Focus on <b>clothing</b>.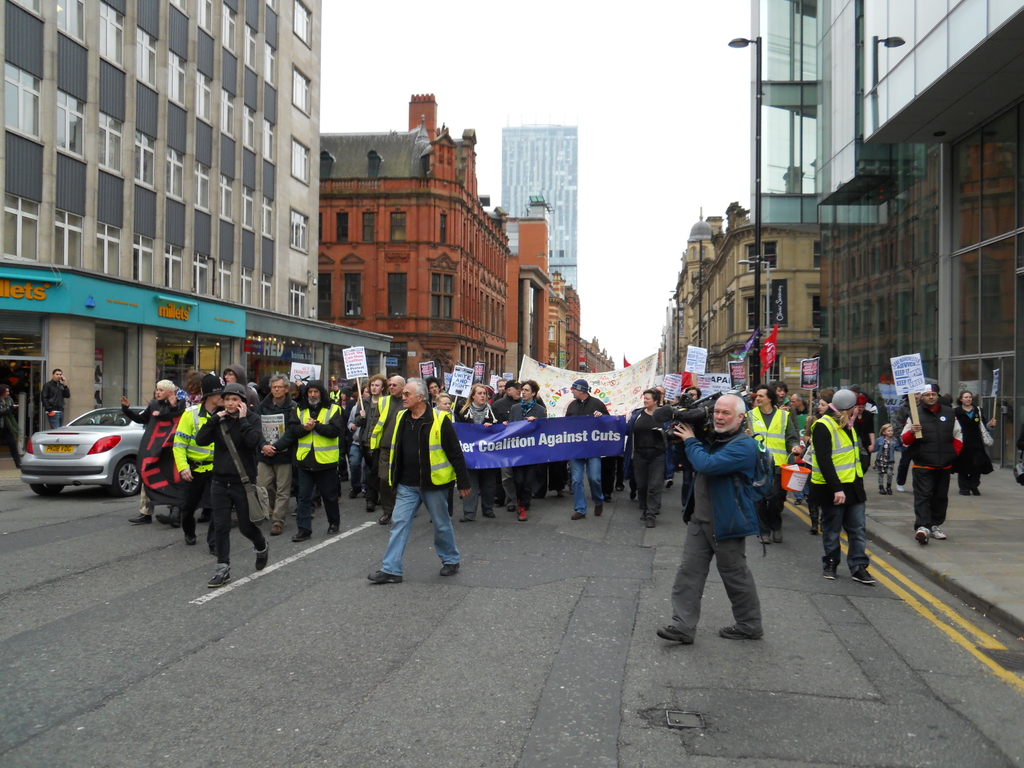
Focused at box(851, 404, 873, 471).
